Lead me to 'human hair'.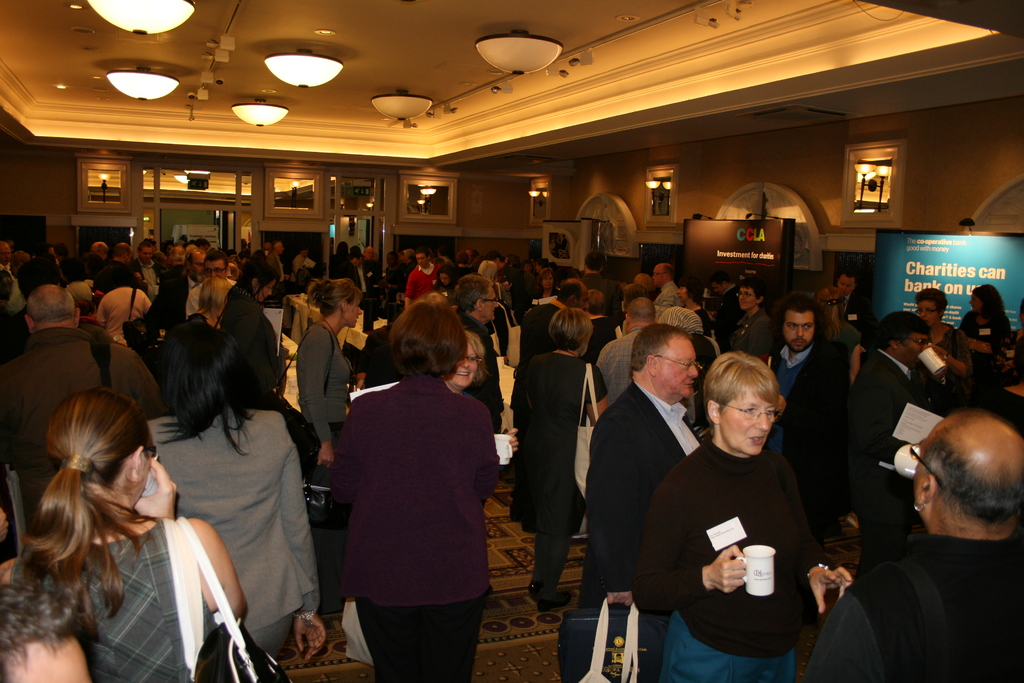
Lead to bbox(919, 403, 1023, 524).
